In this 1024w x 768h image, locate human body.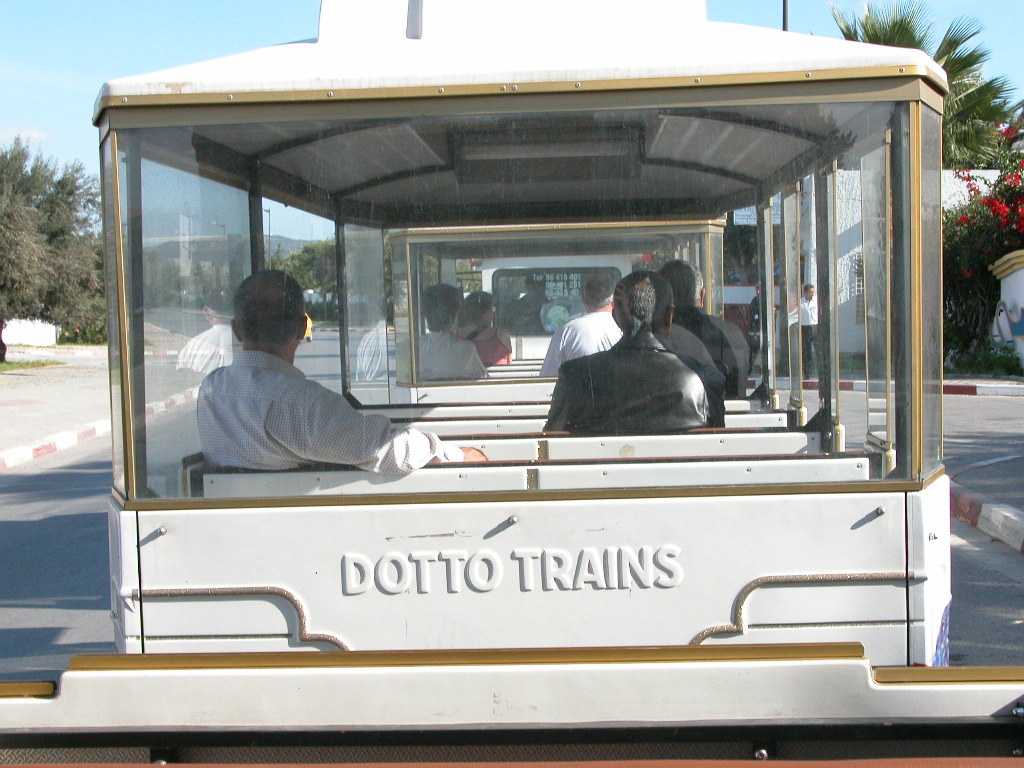
Bounding box: [left=670, top=305, right=746, bottom=402].
